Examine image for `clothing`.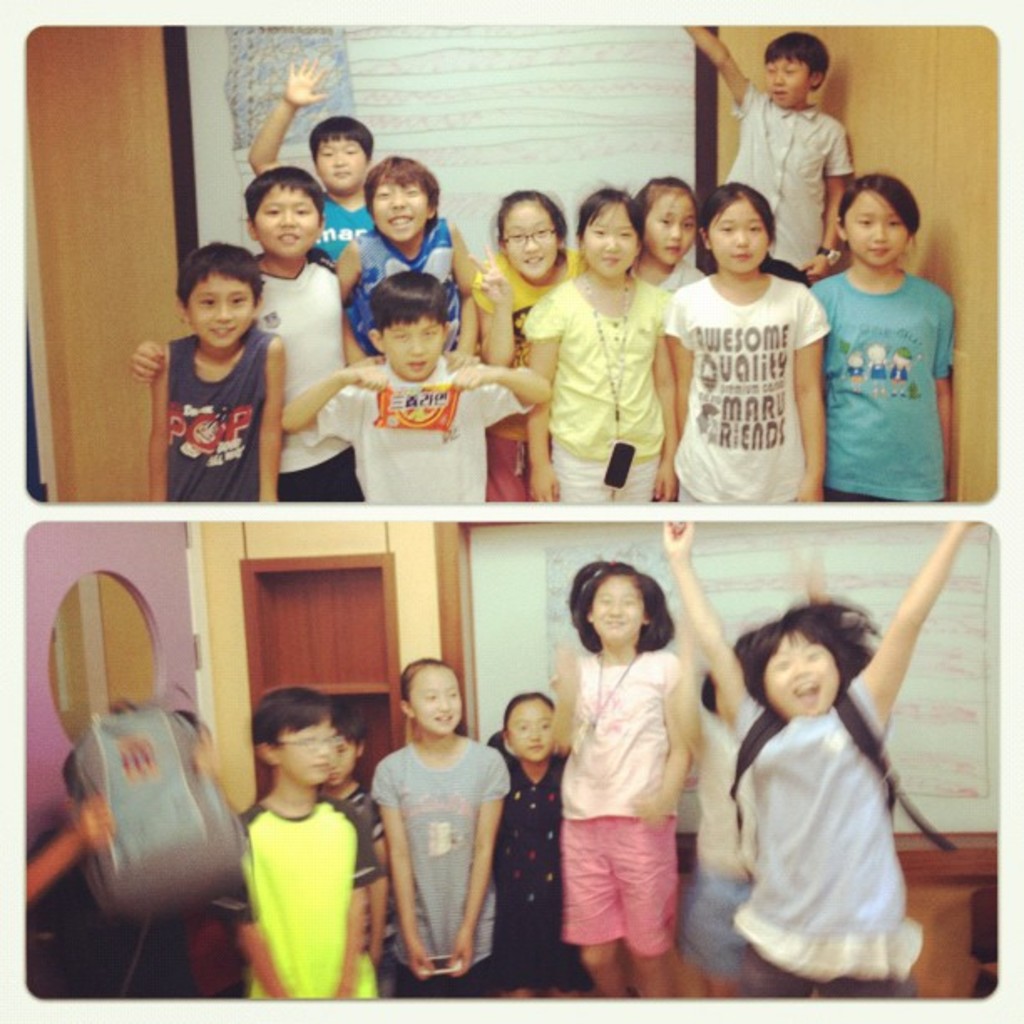
Examination result: <box>305,358,522,505</box>.
